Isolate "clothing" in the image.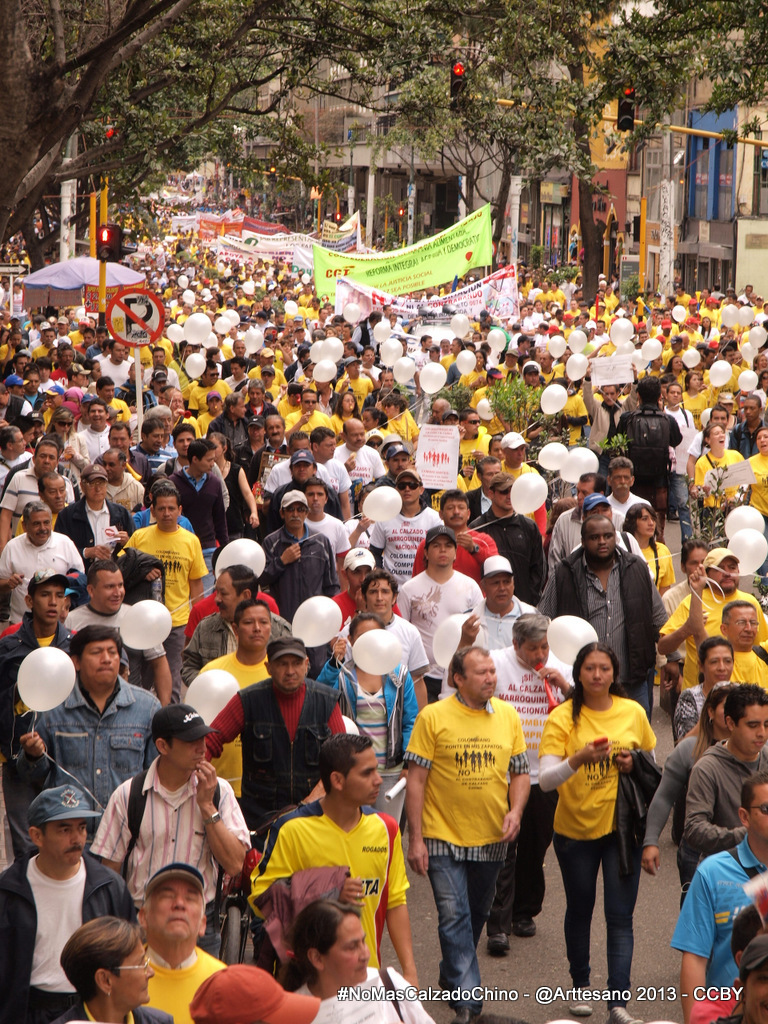
Isolated region: <box>385,496,457,604</box>.
